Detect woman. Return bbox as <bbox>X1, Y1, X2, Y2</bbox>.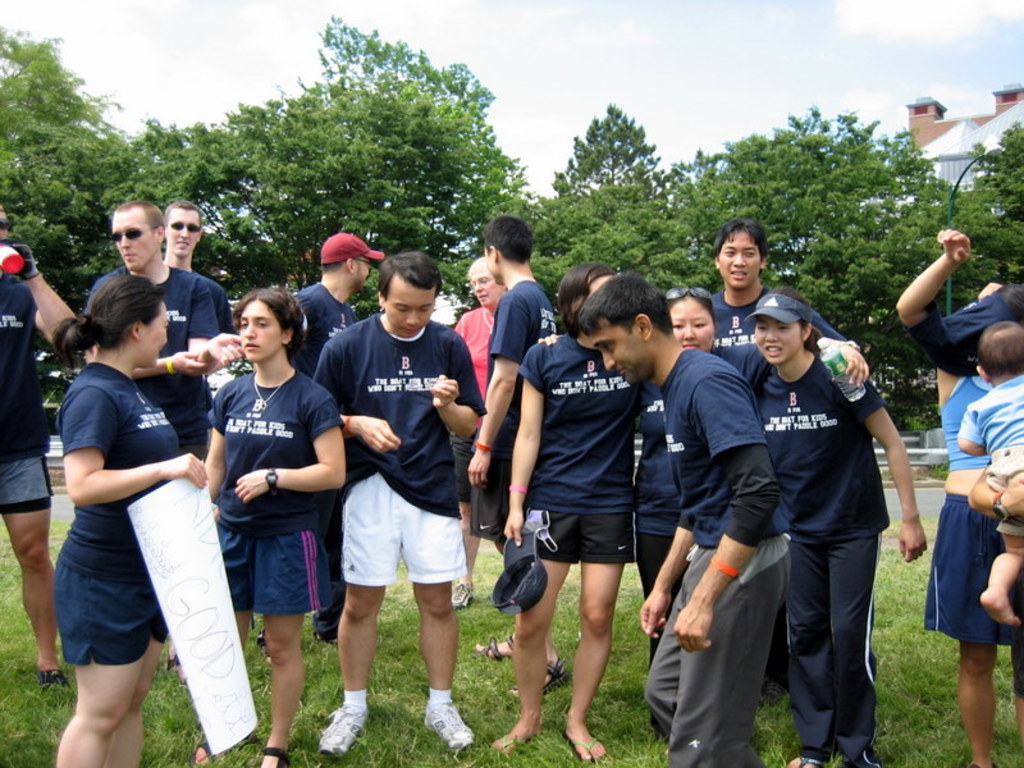
<bbox>731, 284, 931, 767</bbox>.
